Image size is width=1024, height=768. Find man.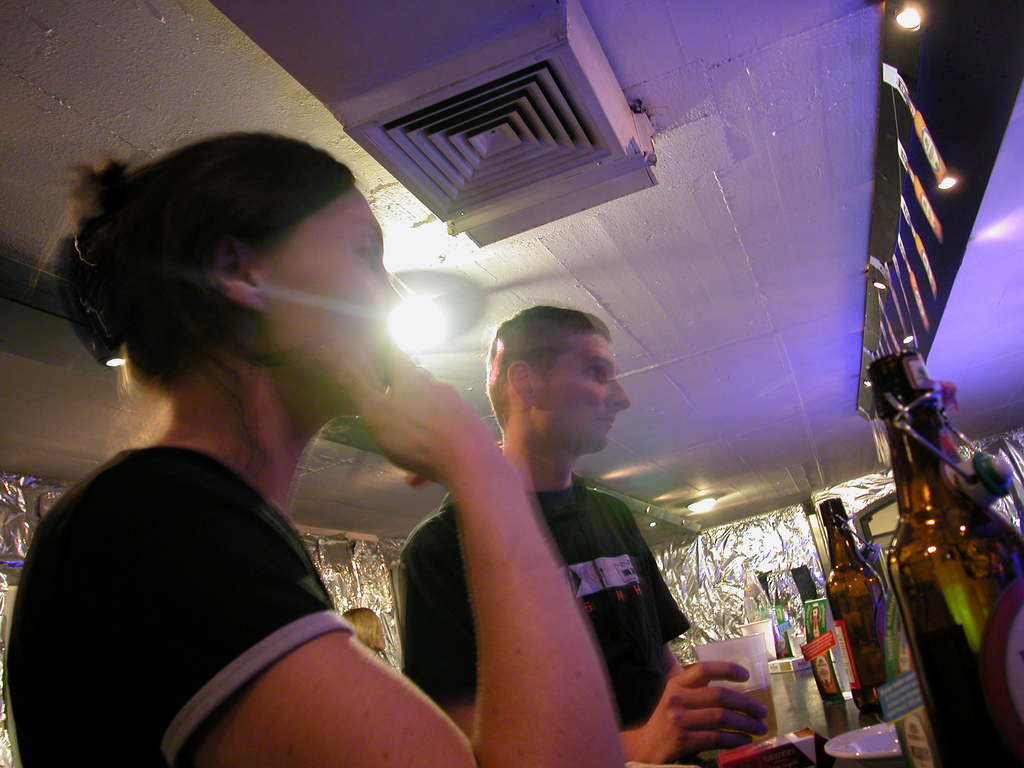
[390,301,769,767].
